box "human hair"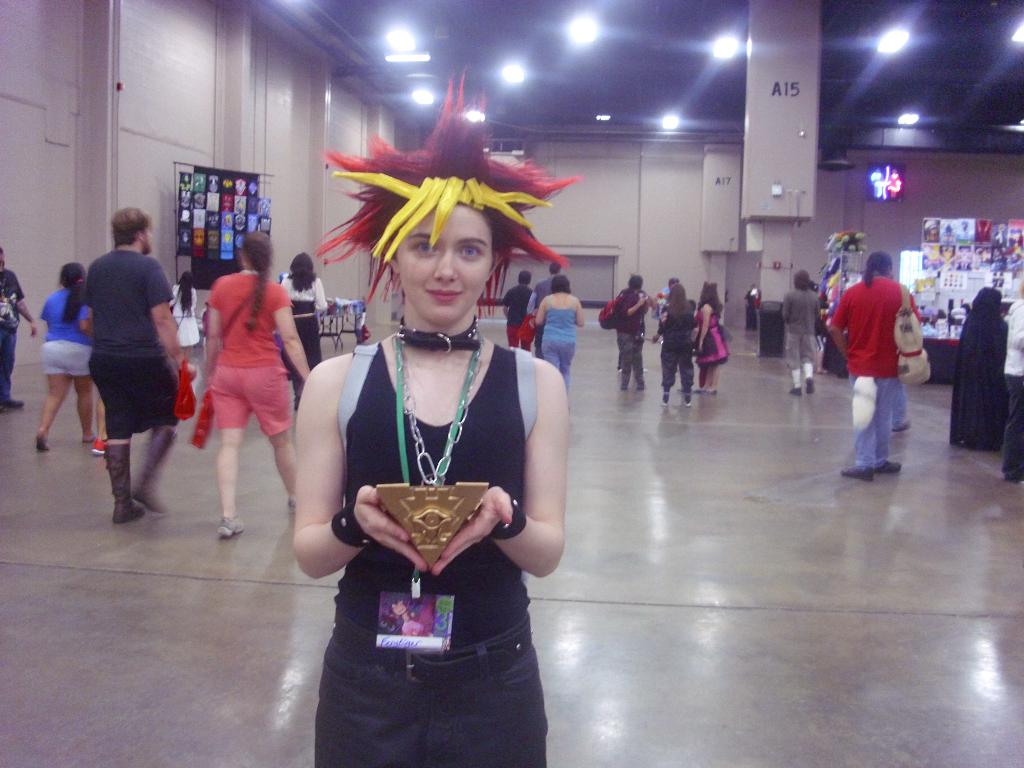
crop(241, 231, 273, 335)
